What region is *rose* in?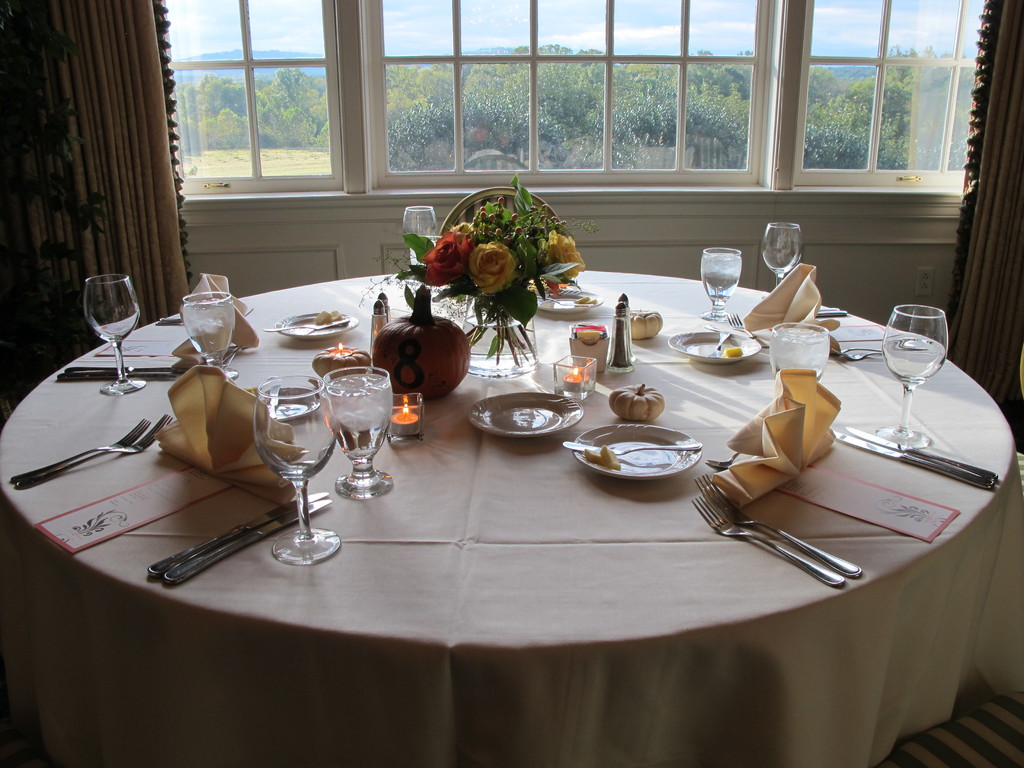
region(544, 279, 565, 296).
